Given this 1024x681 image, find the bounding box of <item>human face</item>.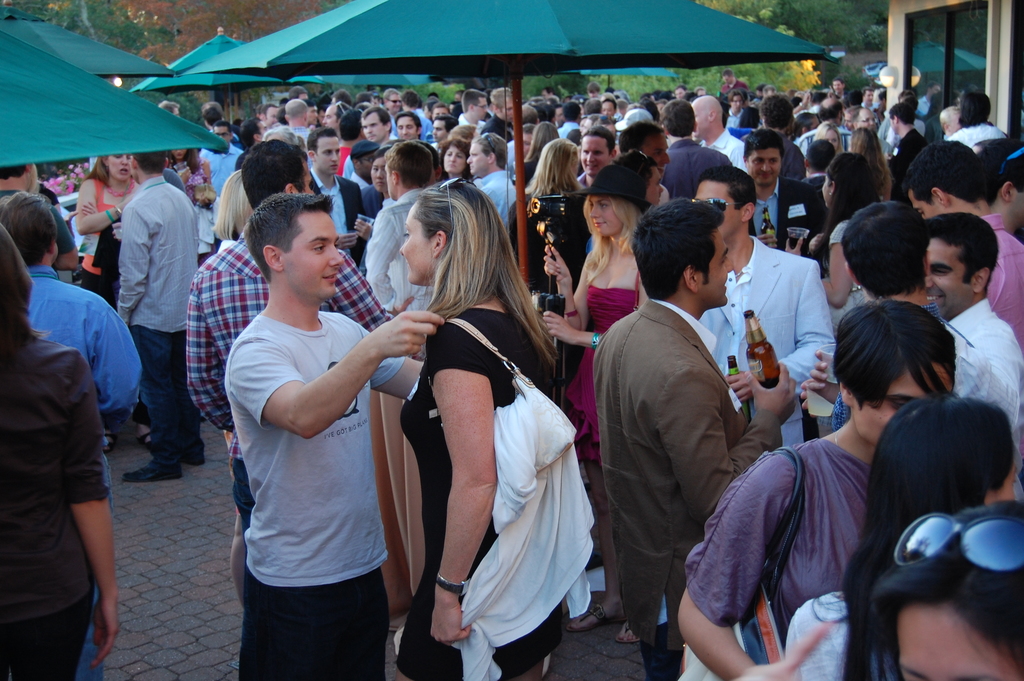
Rect(948, 114, 961, 135).
